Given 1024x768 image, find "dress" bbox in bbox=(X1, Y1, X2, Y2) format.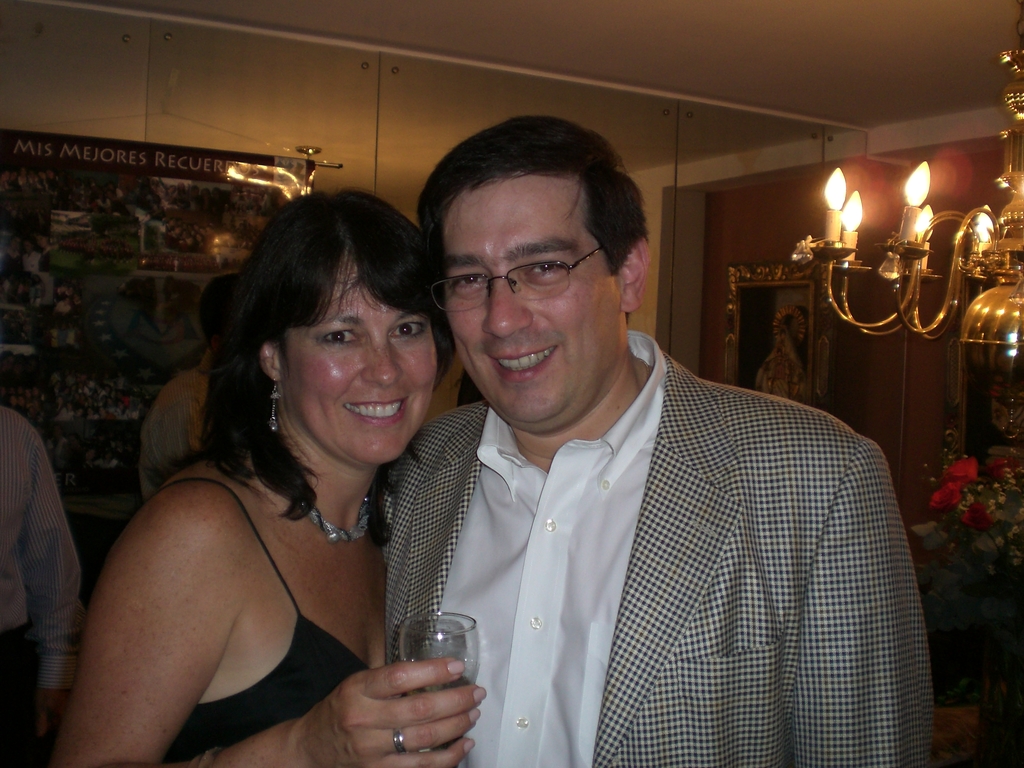
bbox=(157, 475, 373, 765).
